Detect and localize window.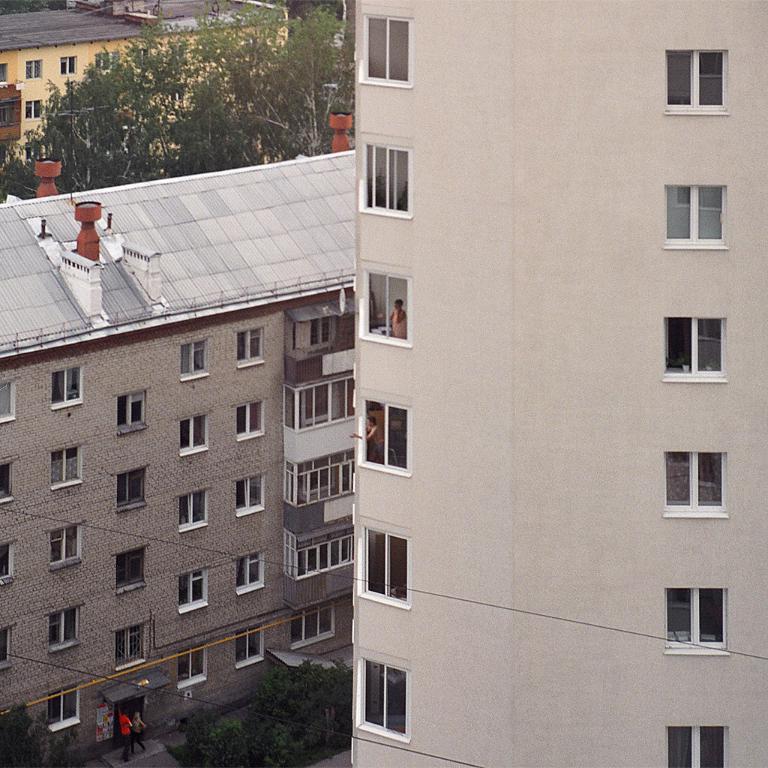
Localized at bbox=[46, 528, 76, 570].
